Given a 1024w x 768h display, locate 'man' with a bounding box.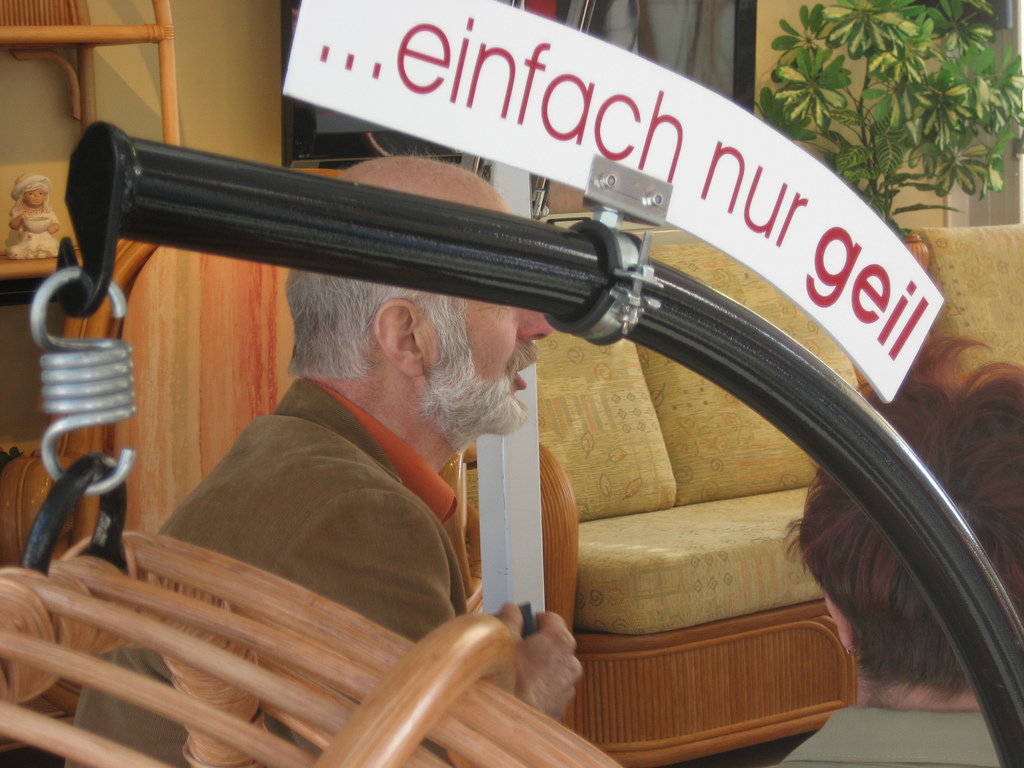
Located: x1=67, y1=154, x2=586, y2=767.
